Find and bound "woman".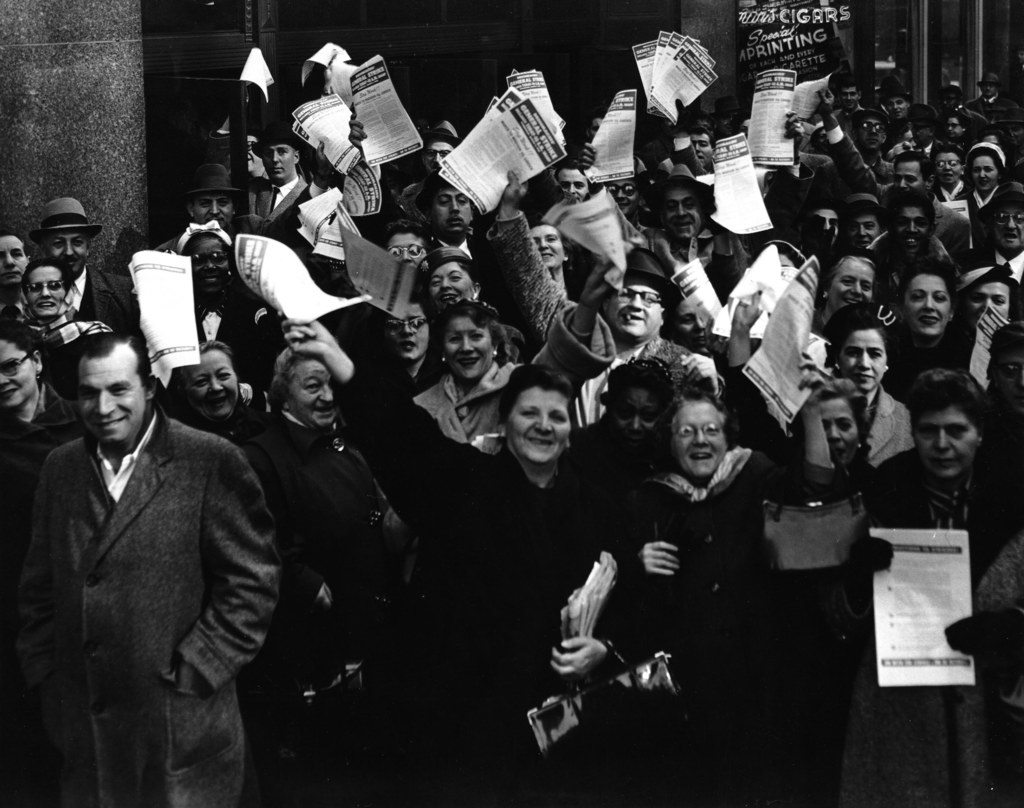
Bound: pyautogui.locateOnScreen(894, 265, 958, 381).
